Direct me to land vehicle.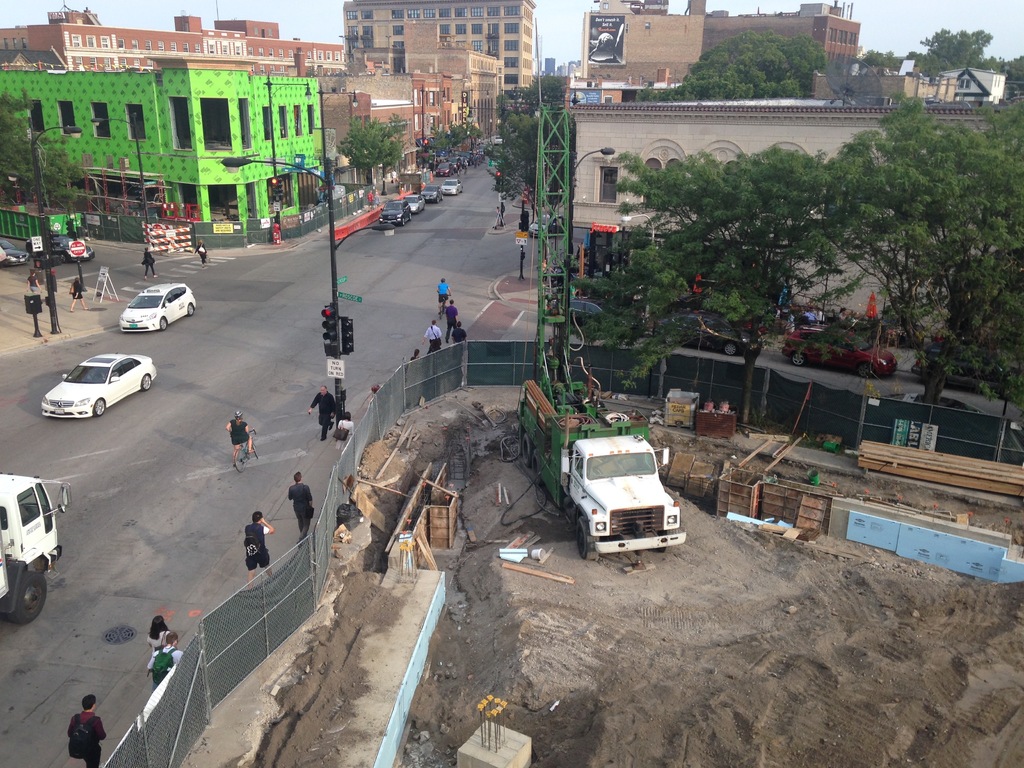
Direction: (435, 159, 455, 178).
